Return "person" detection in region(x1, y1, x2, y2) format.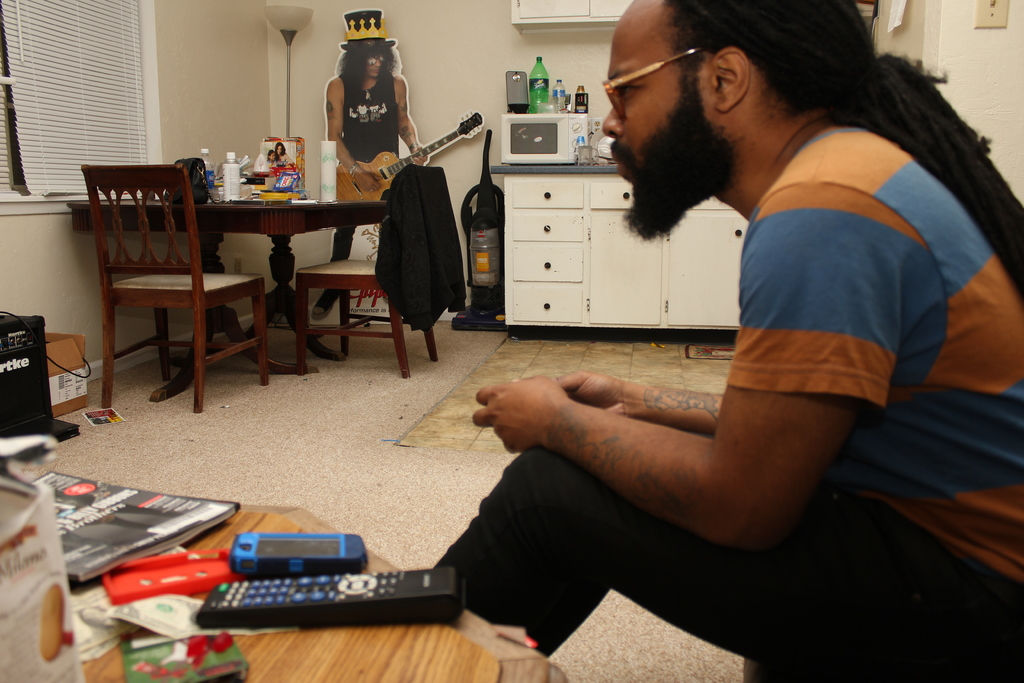
region(266, 151, 282, 172).
